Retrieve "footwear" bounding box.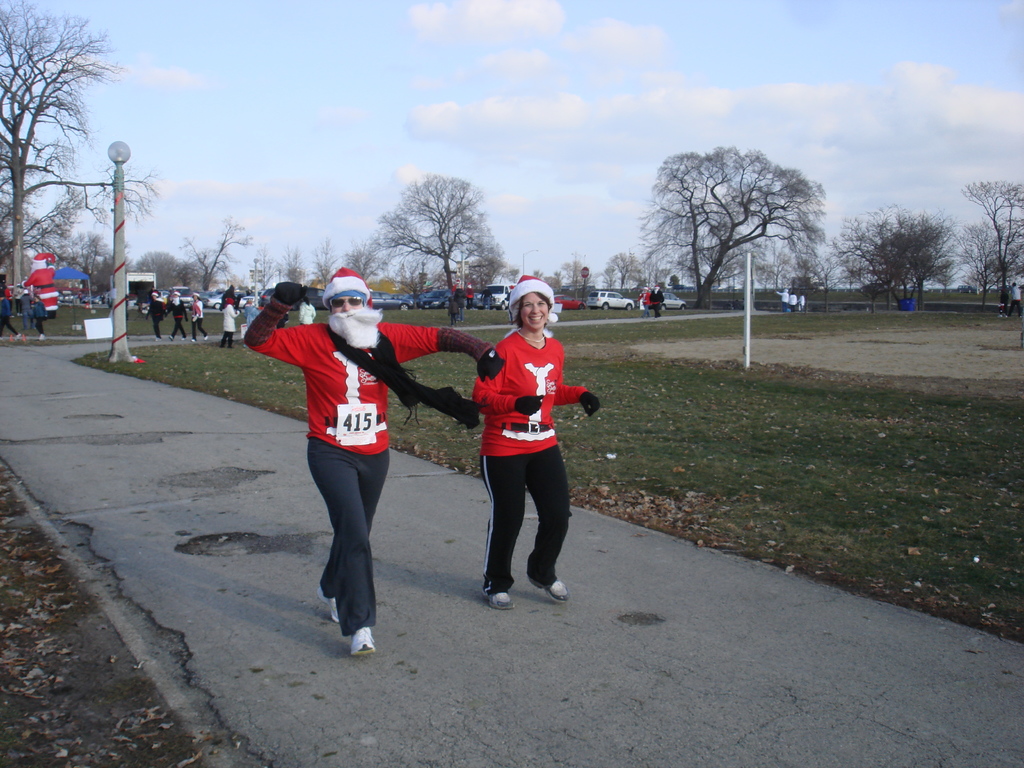
Bounding box: <bbox>191, 339, 197, 348</bbox>.
